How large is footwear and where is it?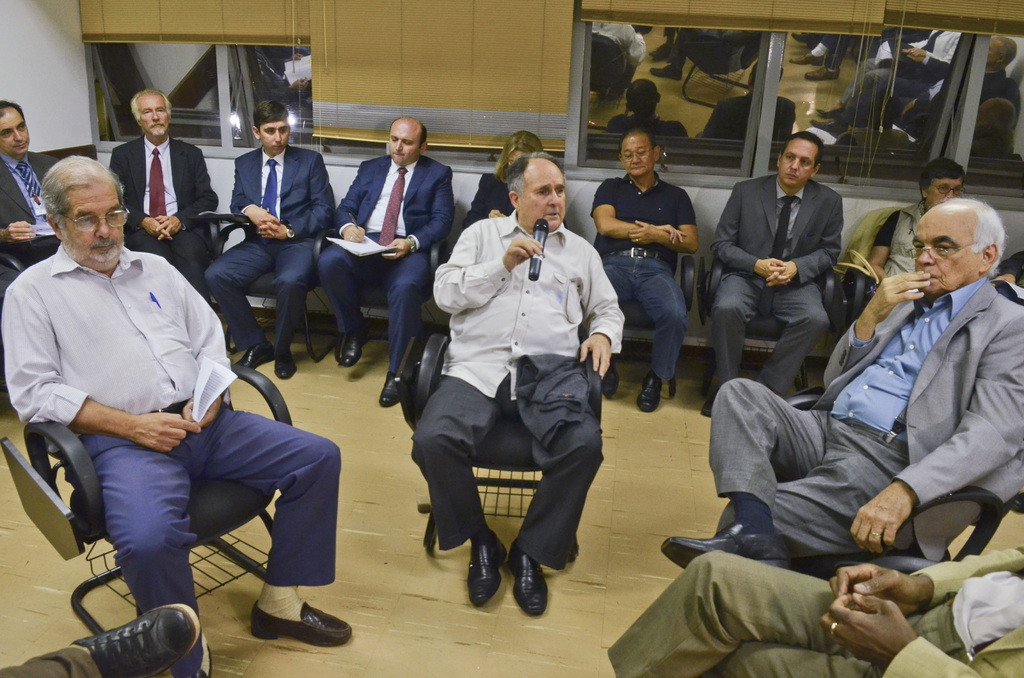
Bounding box: bbox=(467, 531, 507, 607).
